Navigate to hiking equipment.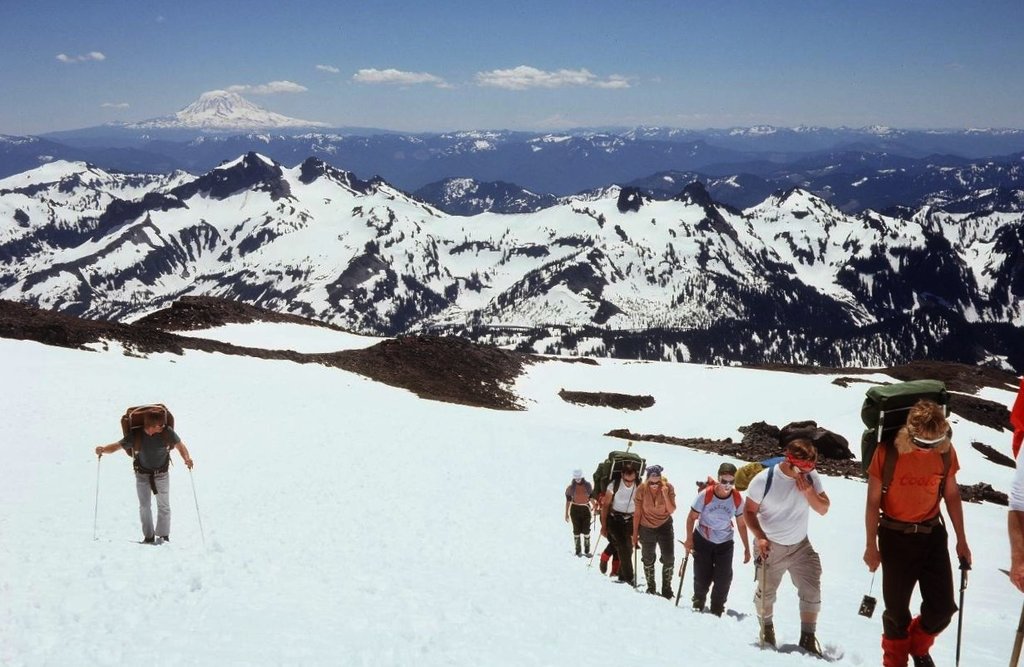
Navigation target: 115, 400, 179, 463.
